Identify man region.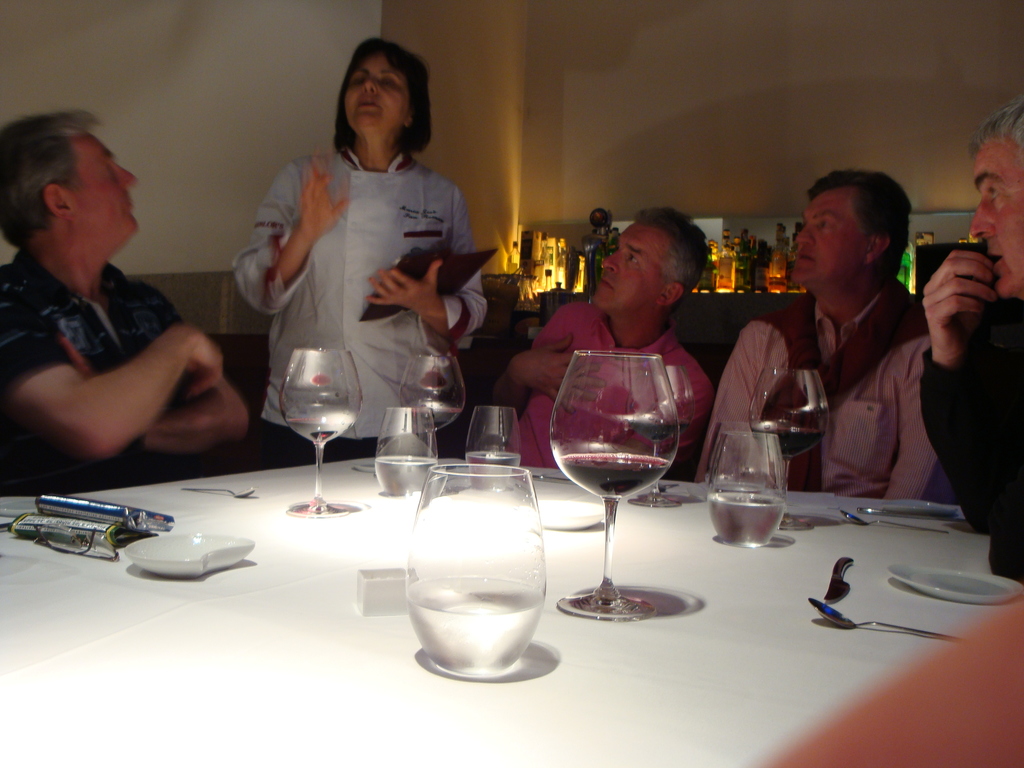
Region: Rect(486, 207, 707, 478).
